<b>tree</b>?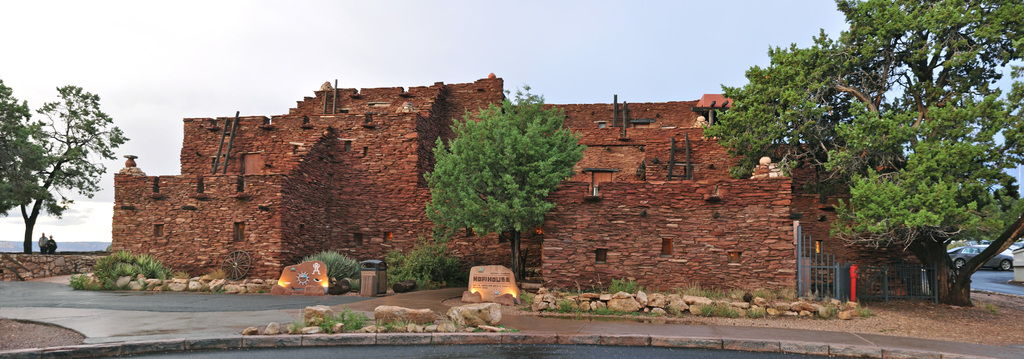
702:0:1023:313
